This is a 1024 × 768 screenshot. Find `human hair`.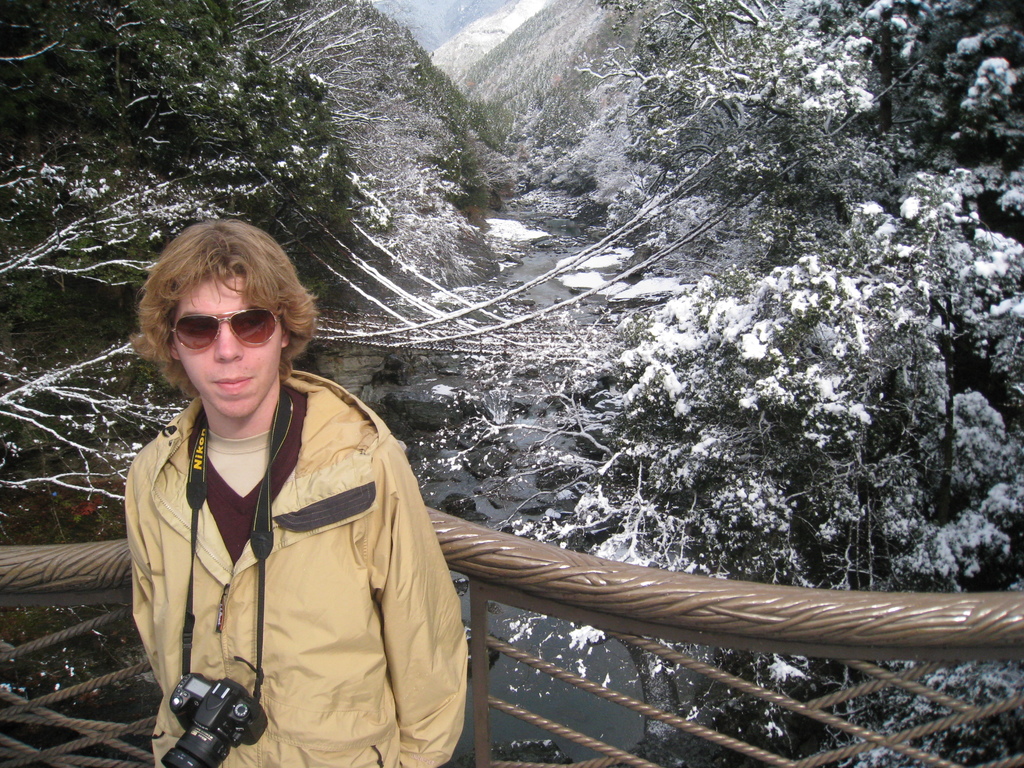
Bounding box: [left=127, top=219, right=319, bottom=403].
